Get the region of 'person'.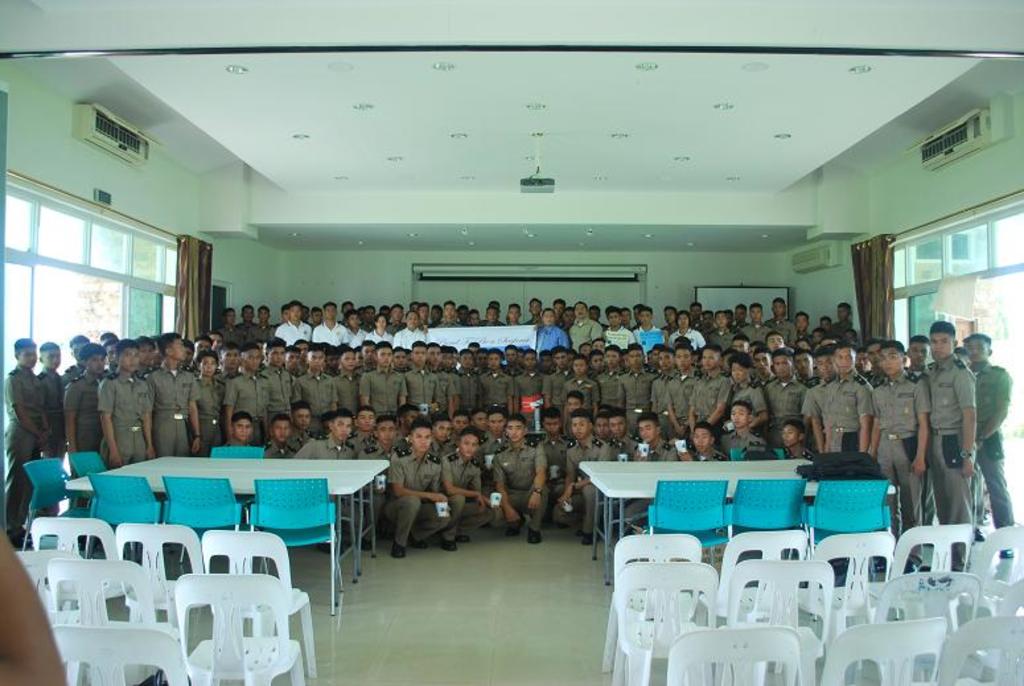
x1=662 y1=308 x2=678 y2=330.
